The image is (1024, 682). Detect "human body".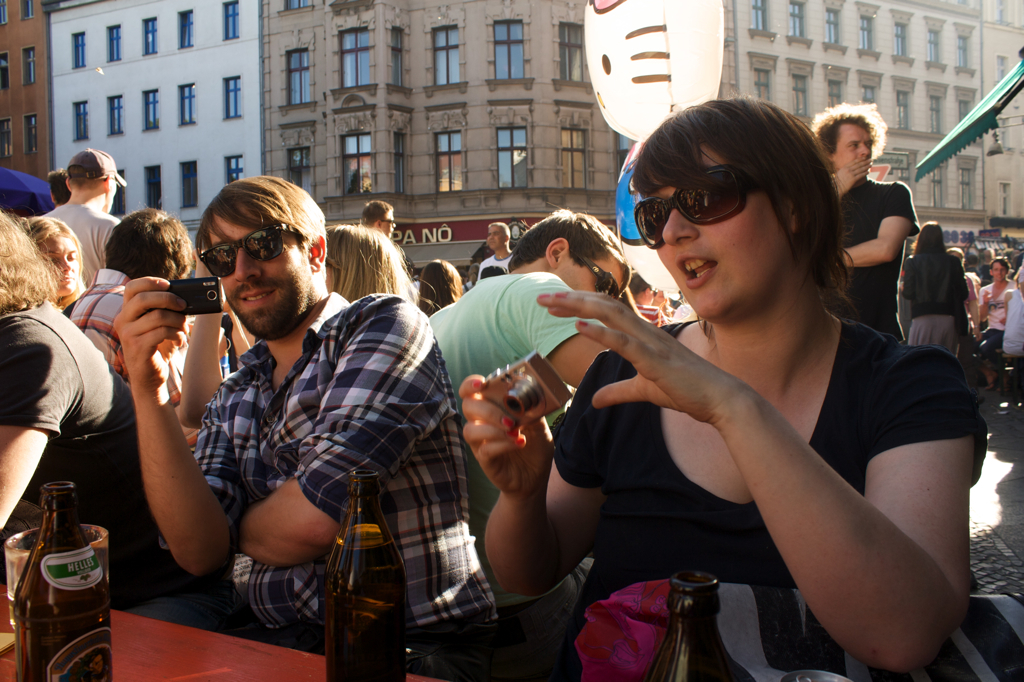
Detection: (0, 278, 191, 612).
